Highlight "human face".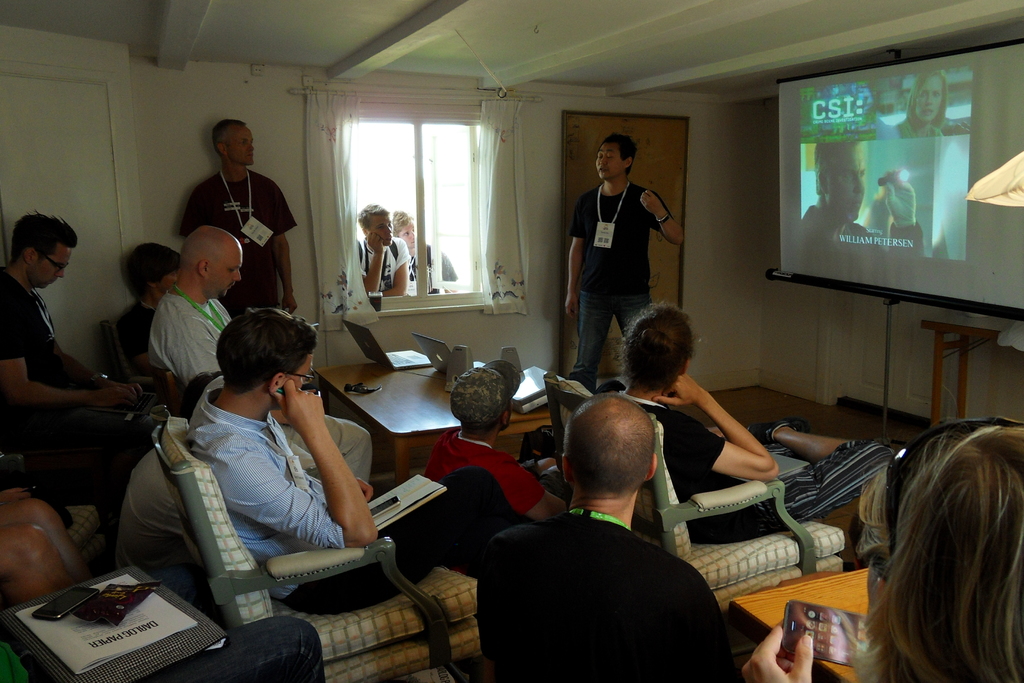
Highlighted region: {"x1": 918, "y1": 75, "x2": 939, "y2": 125}.
